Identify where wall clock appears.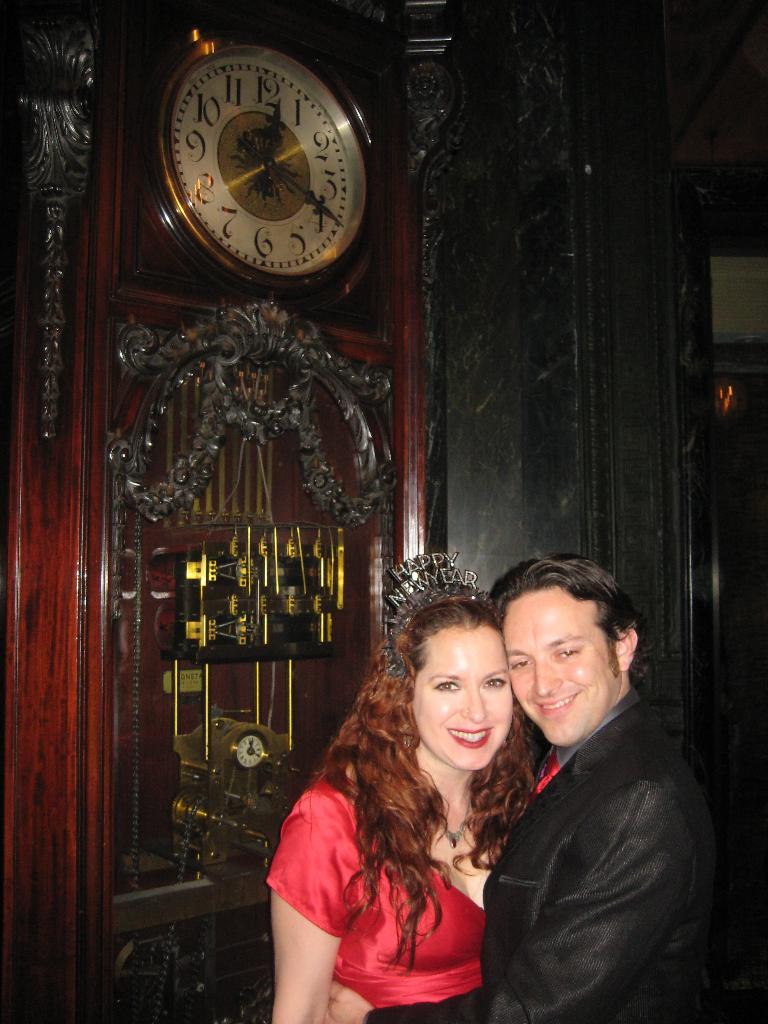
Appears at (147,32,378,312).
